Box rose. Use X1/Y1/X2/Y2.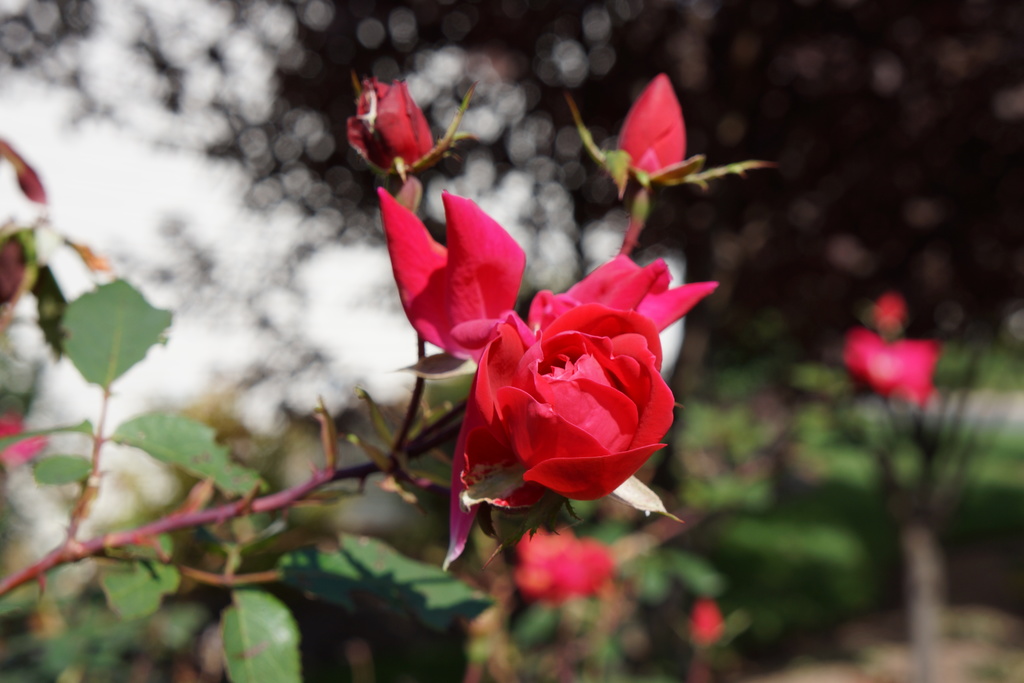
506/530/611/607.
